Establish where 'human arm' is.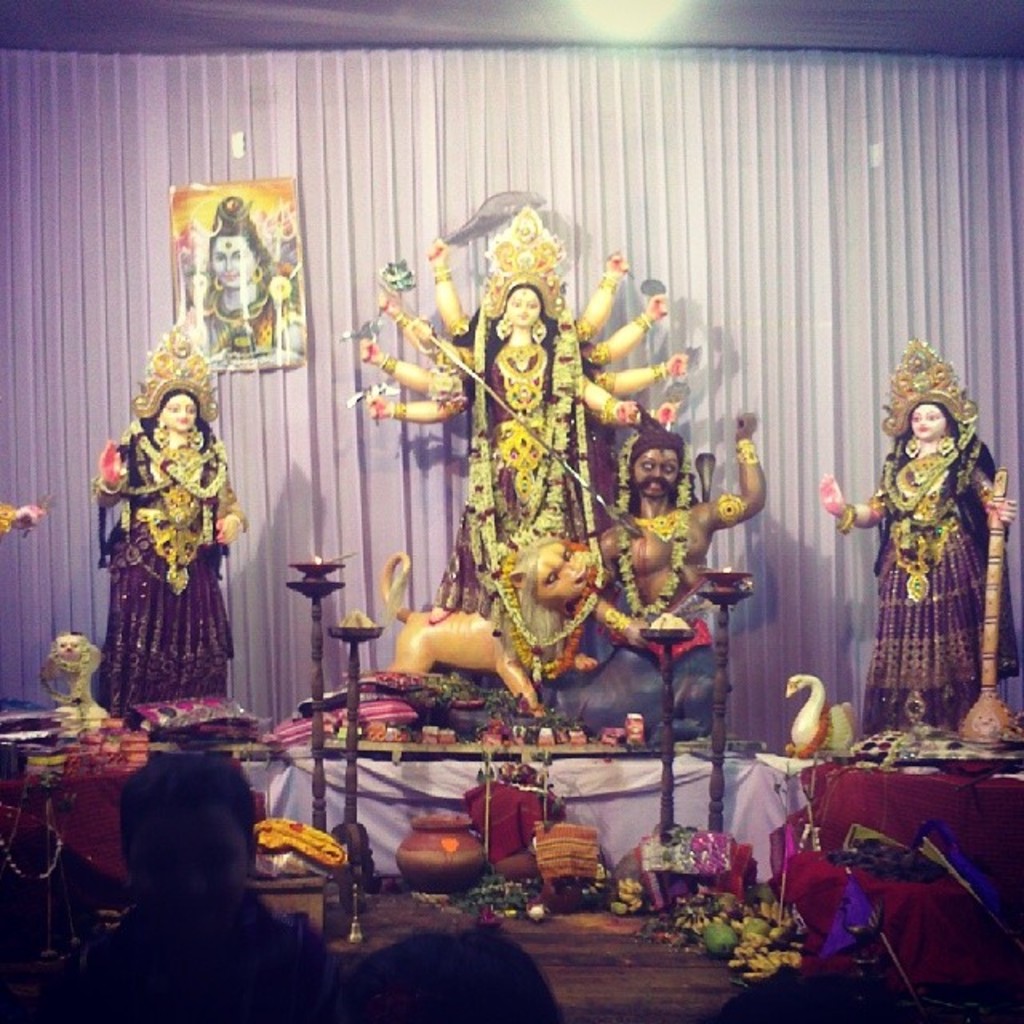
Established at 701, 405, 771, 534.
